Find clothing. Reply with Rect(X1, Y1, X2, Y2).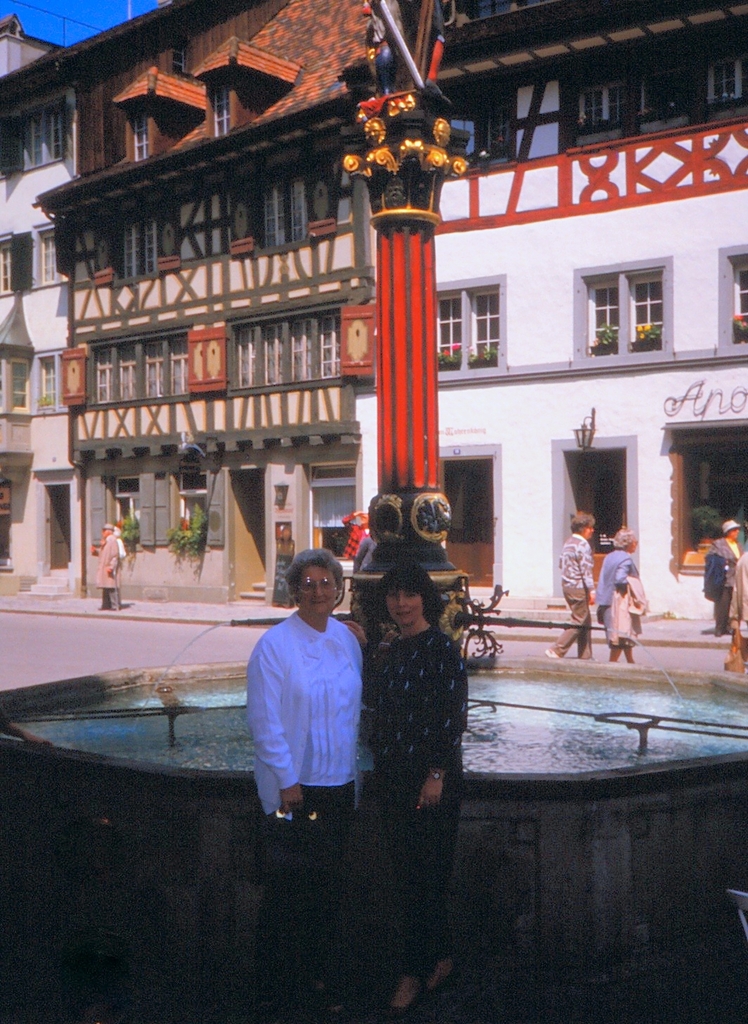
Rect(369, 531, 463, 642).
